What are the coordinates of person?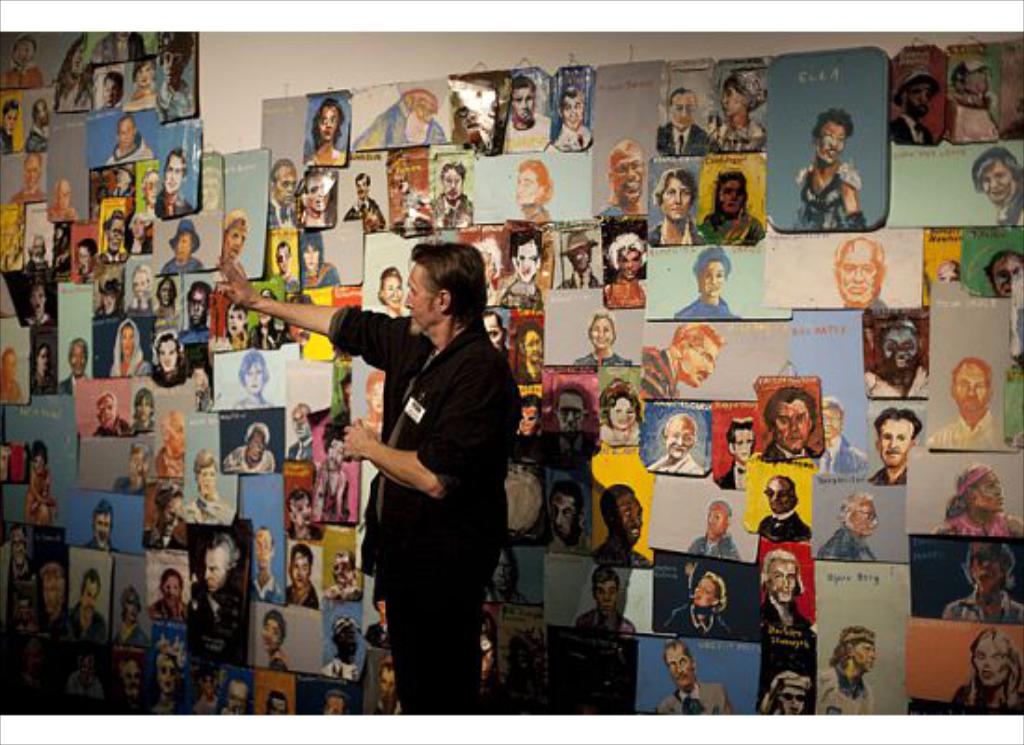
BBox(711, 421, 758, 492).
